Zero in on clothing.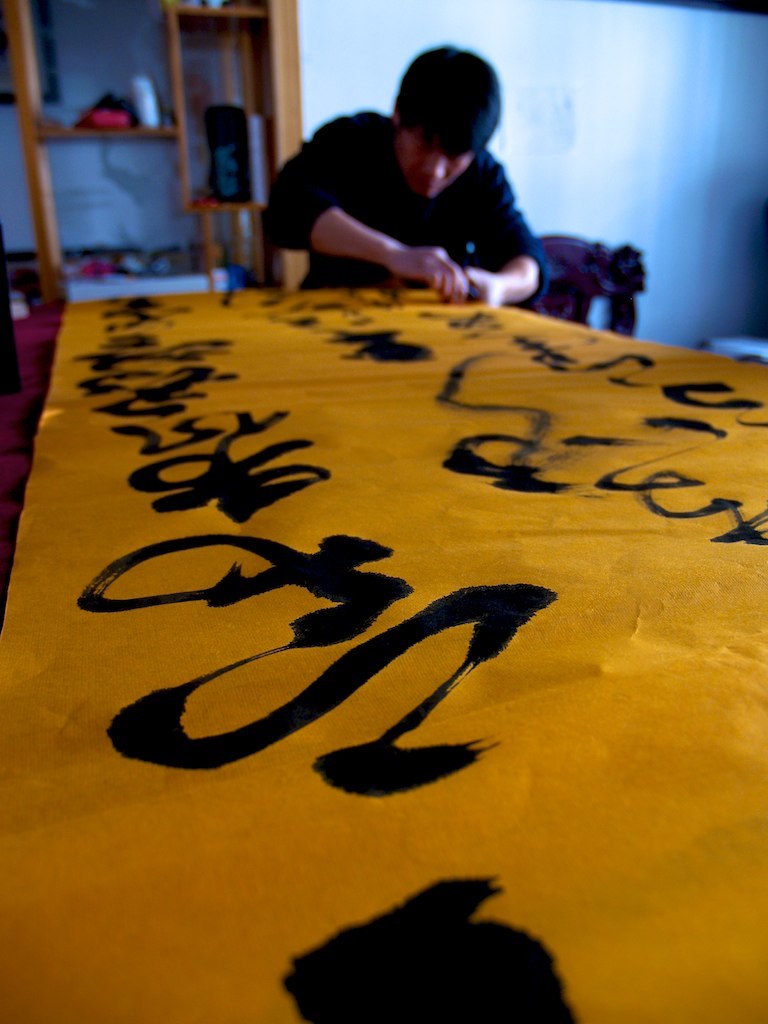
Zeroed in: [253,100,579,316].
